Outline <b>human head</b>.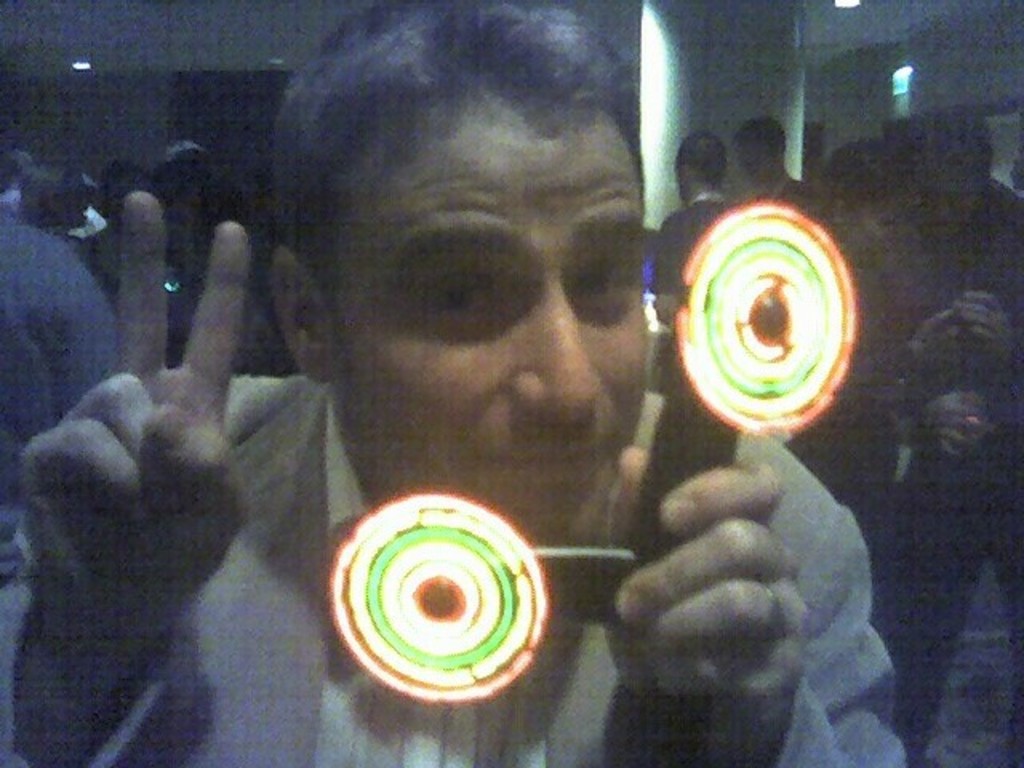
Outline: crop(283, 48, 664, 534).
